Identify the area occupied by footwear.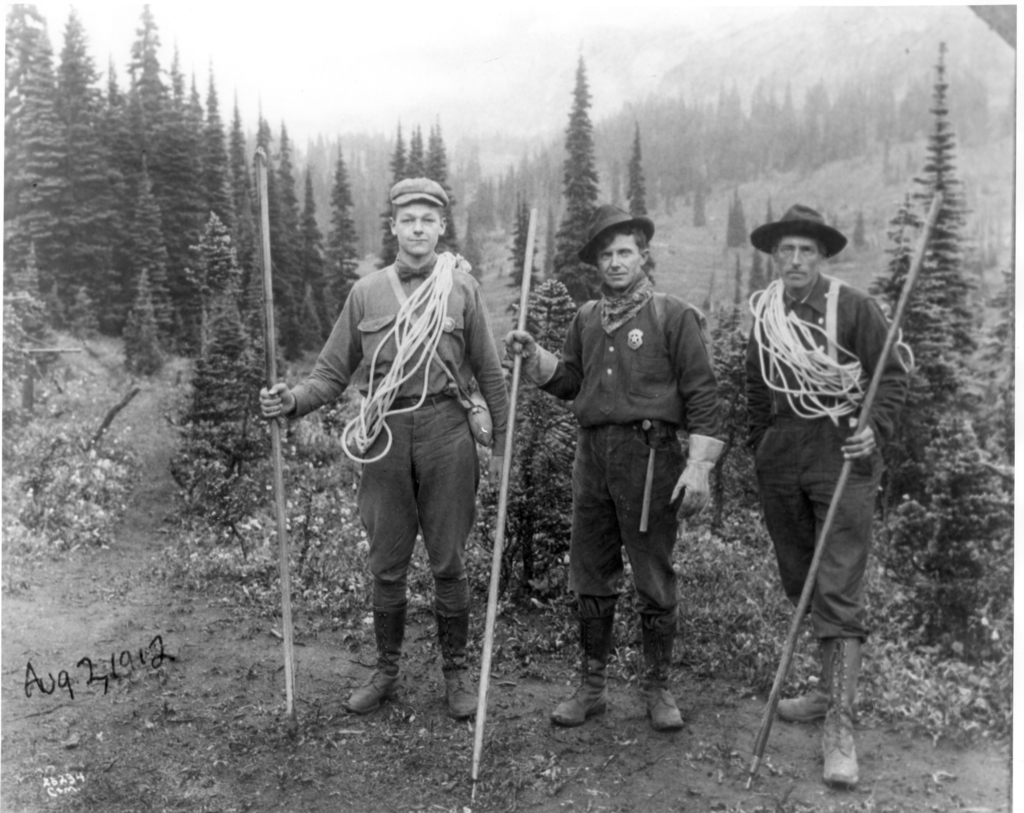
Area: bbox(440, 608, 483, 719).
